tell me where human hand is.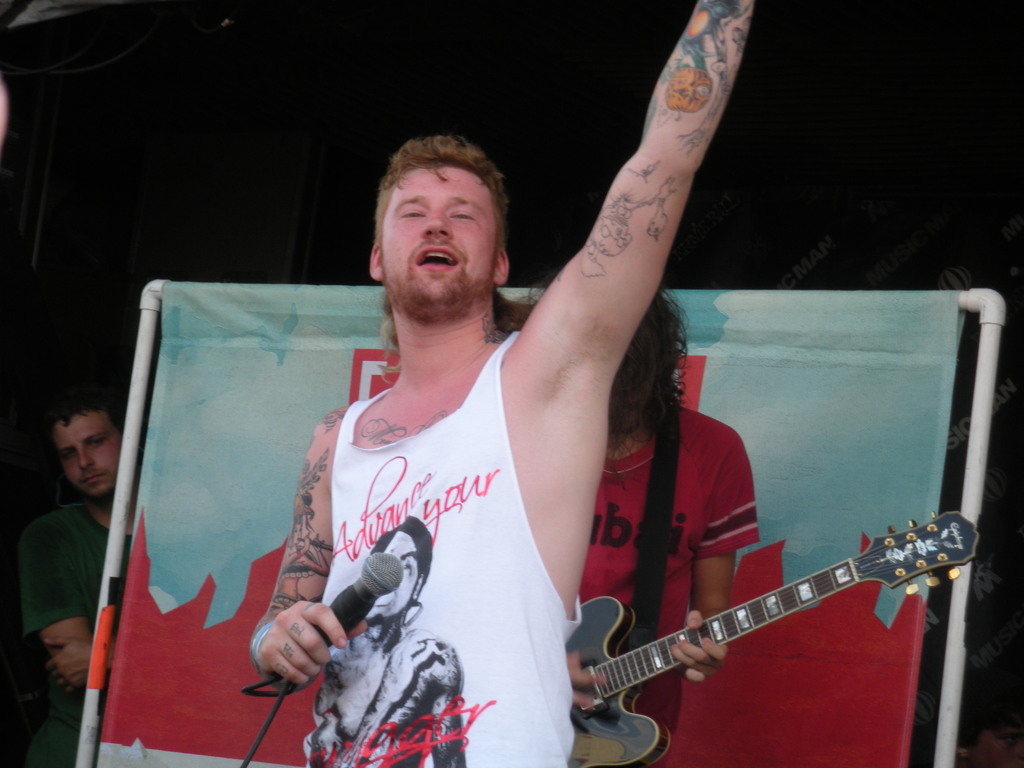
human hand is at 40 637 93 699.
